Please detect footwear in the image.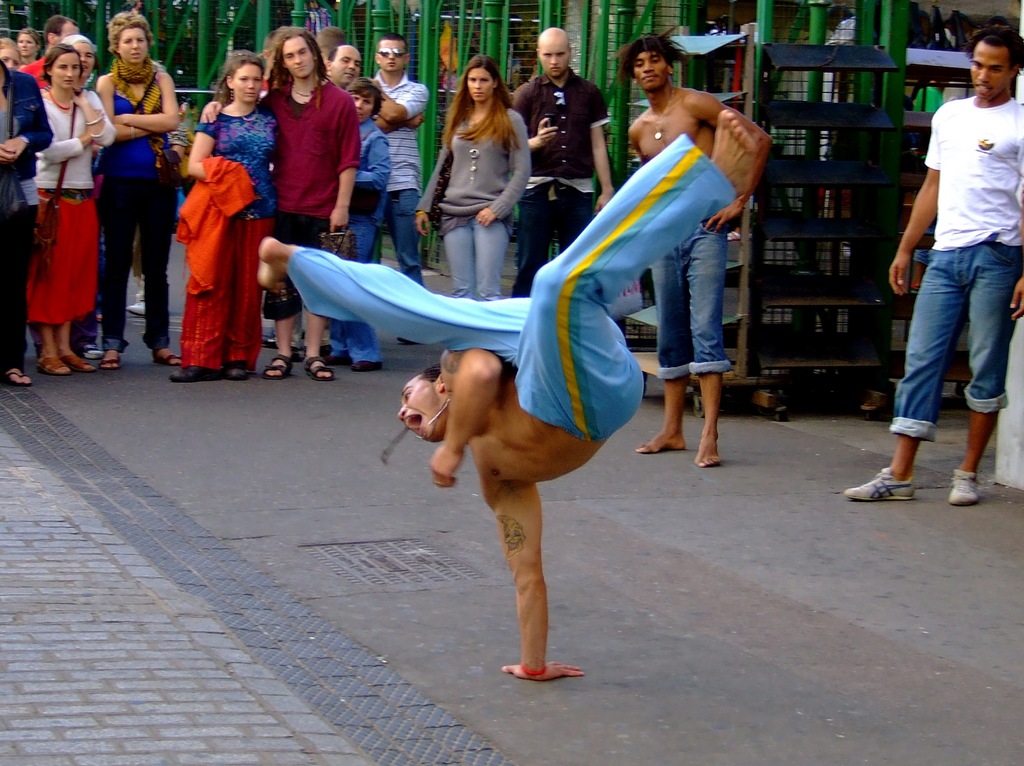
351 357 380 375.
